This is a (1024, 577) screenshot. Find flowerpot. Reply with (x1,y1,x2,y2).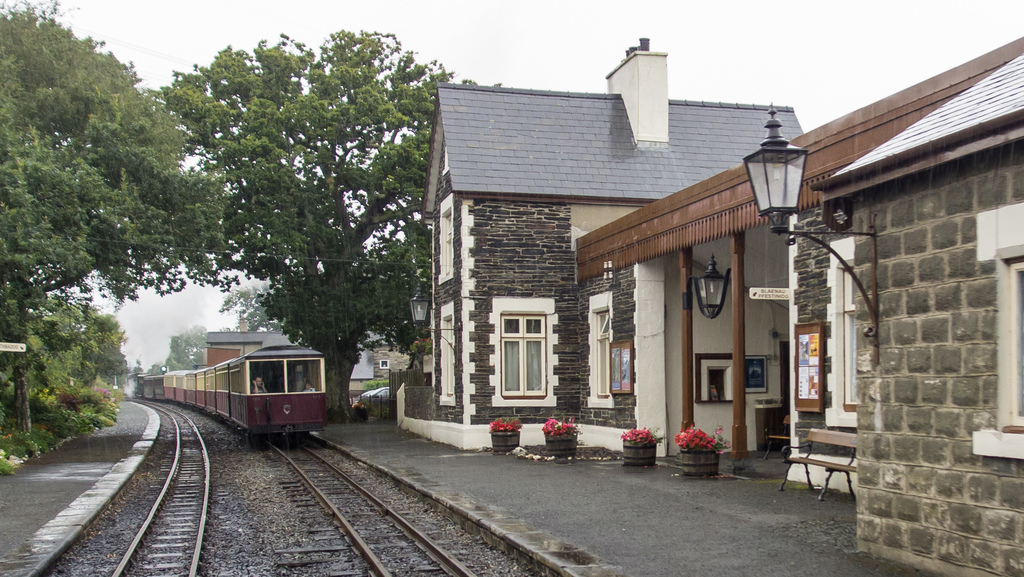
(545,433,580,460).
